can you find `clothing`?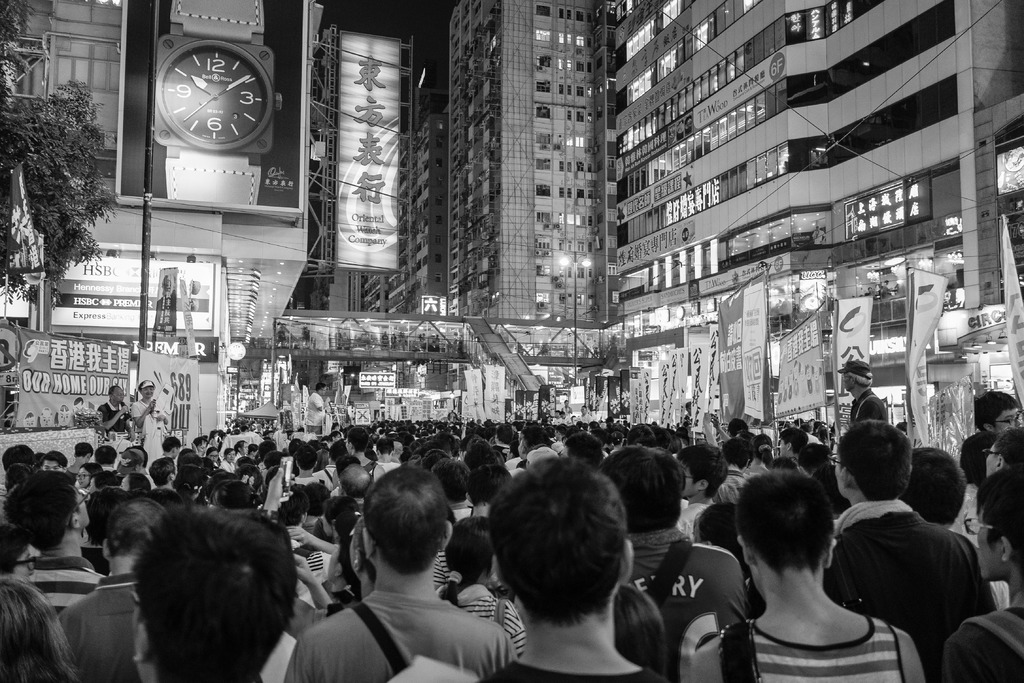
Yes, bounding box: box(90, 400, 130, 436).
